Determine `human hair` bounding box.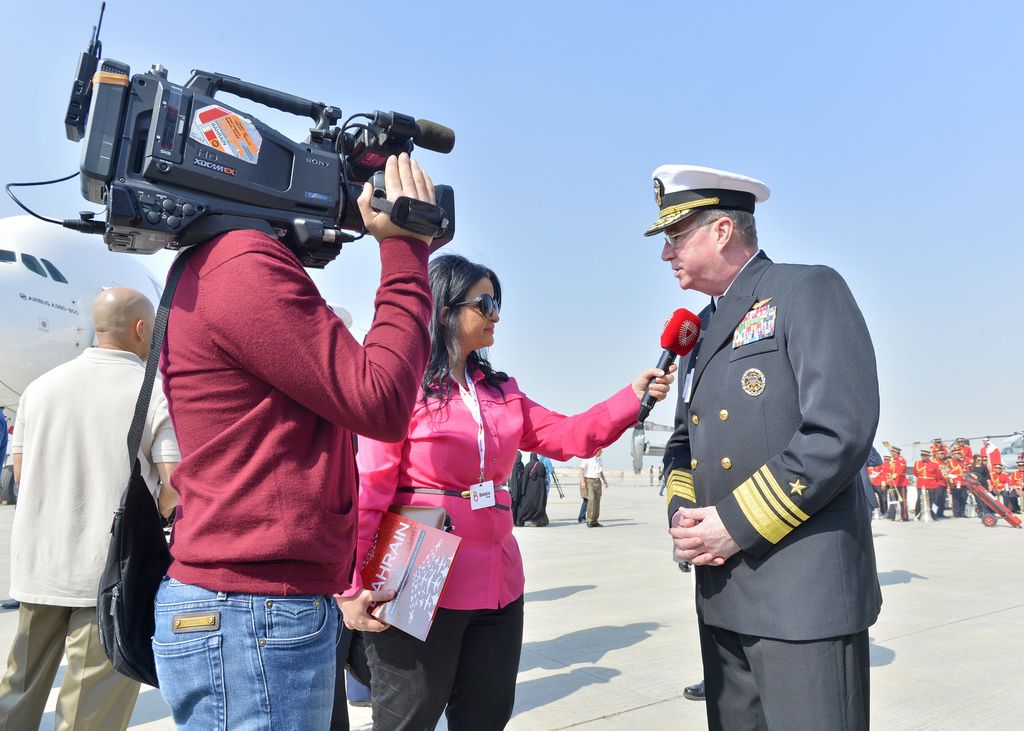
Determined: 412/241/510/399.
